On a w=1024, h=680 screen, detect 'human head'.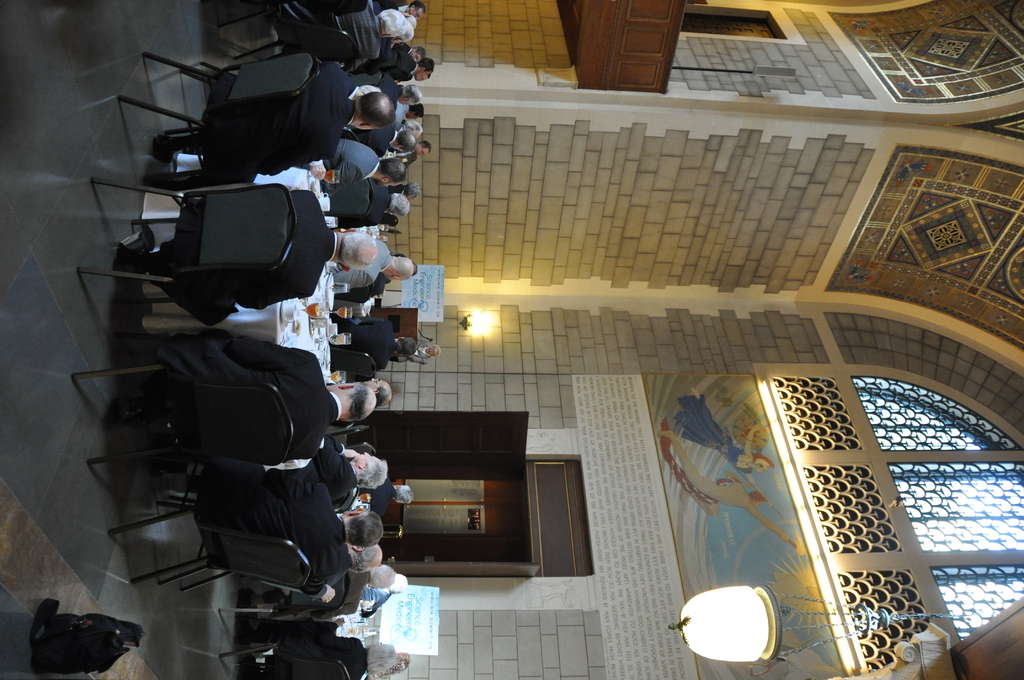
Rect(427, 346, 440, 359).
